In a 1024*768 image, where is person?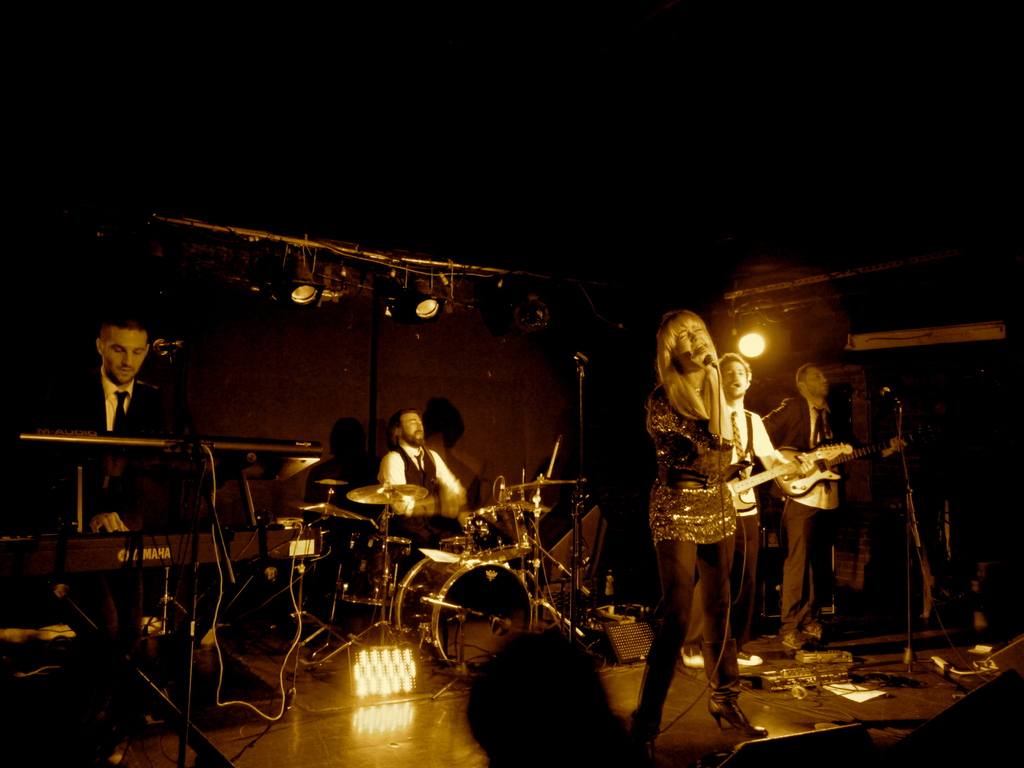
detection(641, 307, 772, 767).
